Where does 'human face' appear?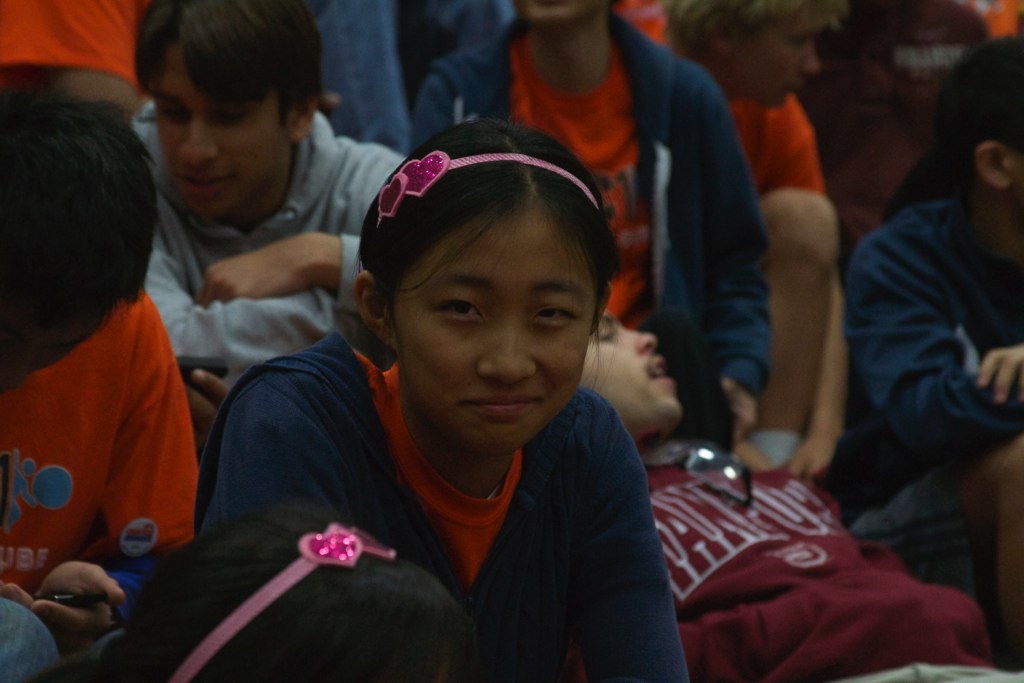
Appears at BBox(715, 6, 828, 107).
